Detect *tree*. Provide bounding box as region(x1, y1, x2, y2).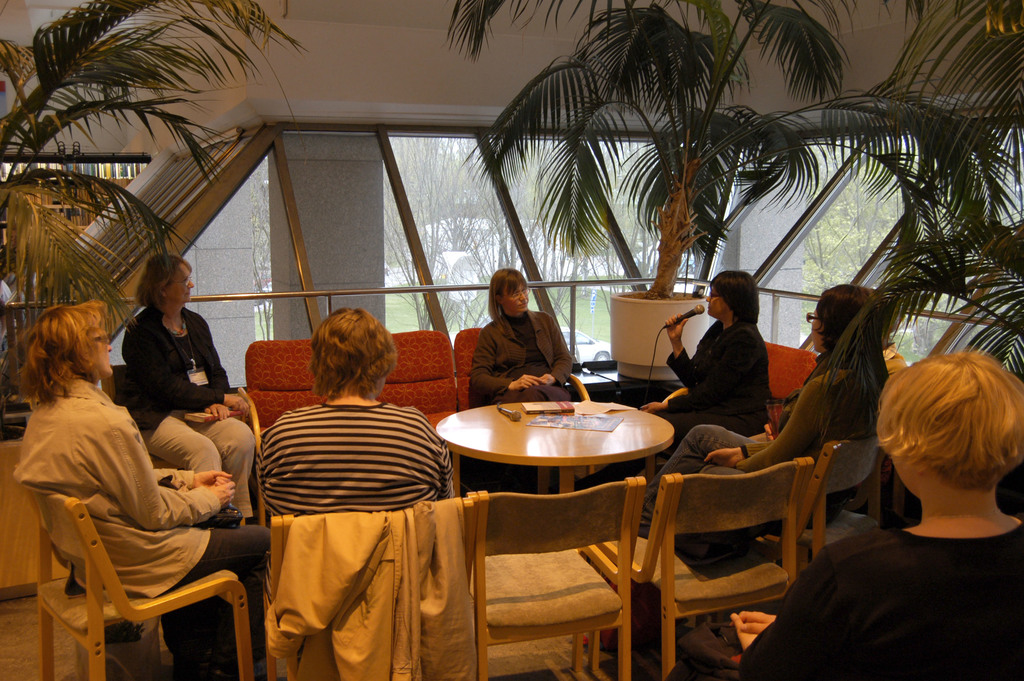
region(866, 0, 1023, 394).
